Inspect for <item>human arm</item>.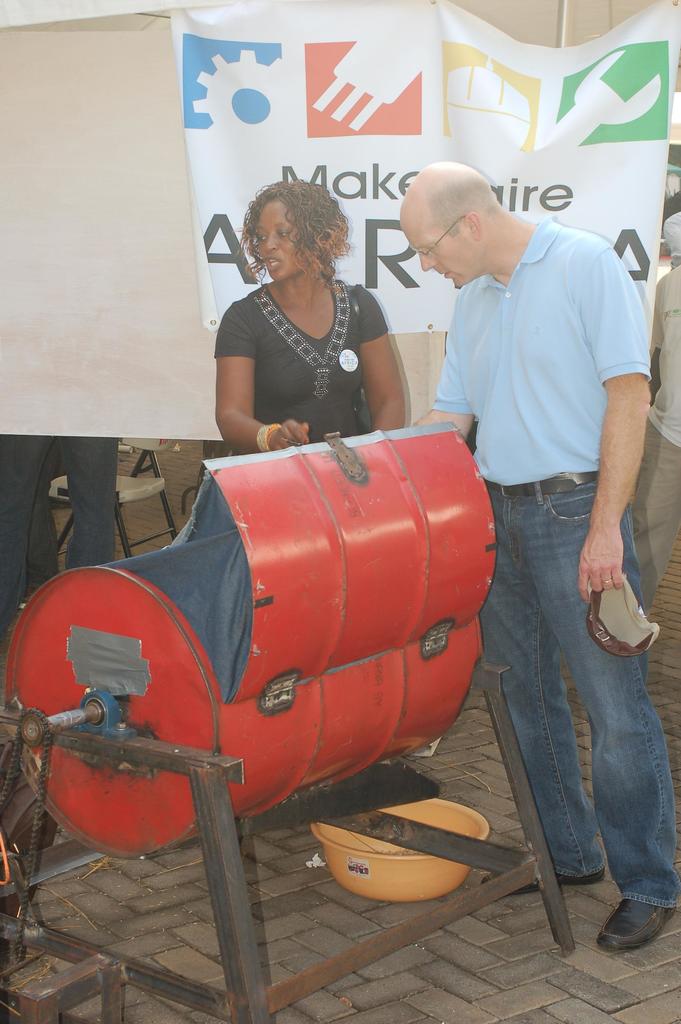
Inspection: rect(571, 239, 660, 606).
